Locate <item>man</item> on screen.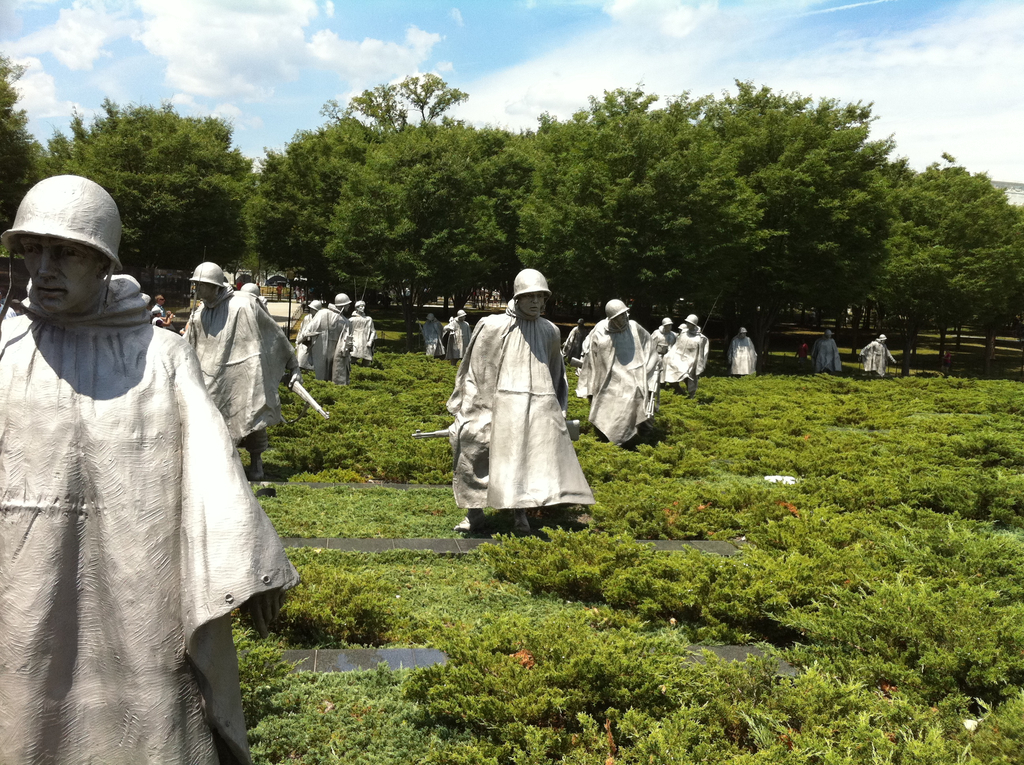
On screen at BBox(153, 294, 172, 324).
